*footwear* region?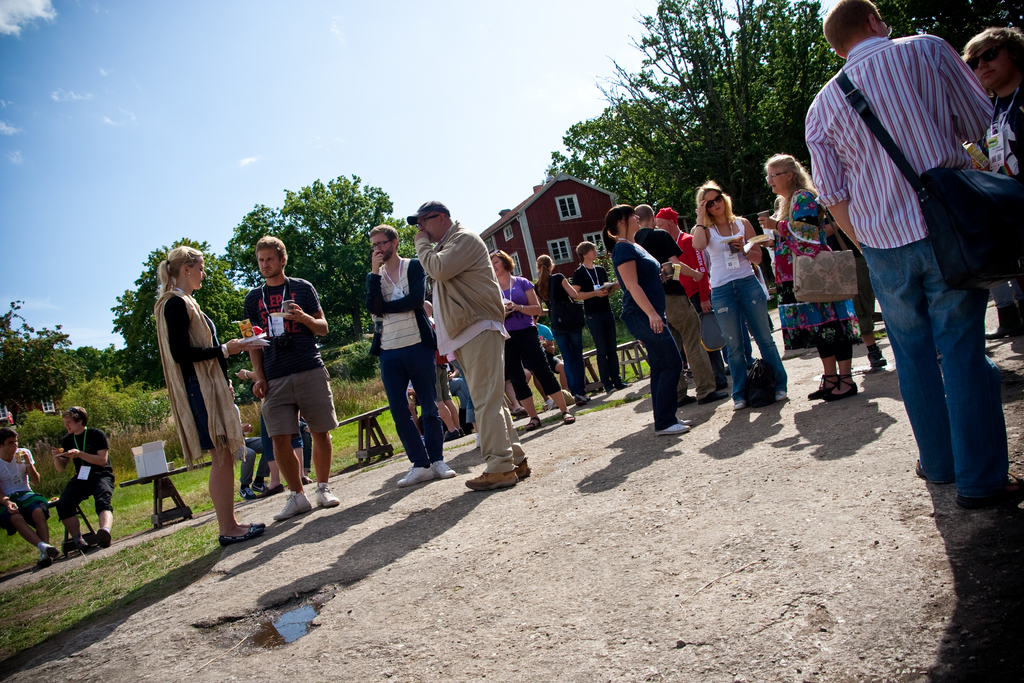
<bbox>608, 387, 616, 393</bbox>
